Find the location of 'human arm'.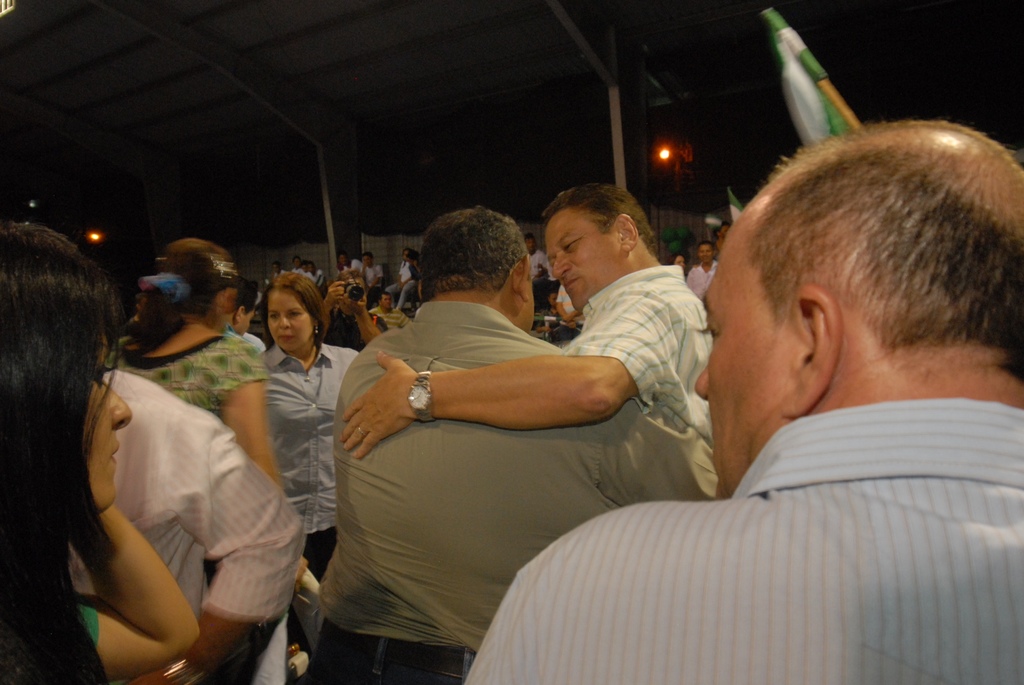
Location: <bbox>211, 331, 283, 486</bbox>.
